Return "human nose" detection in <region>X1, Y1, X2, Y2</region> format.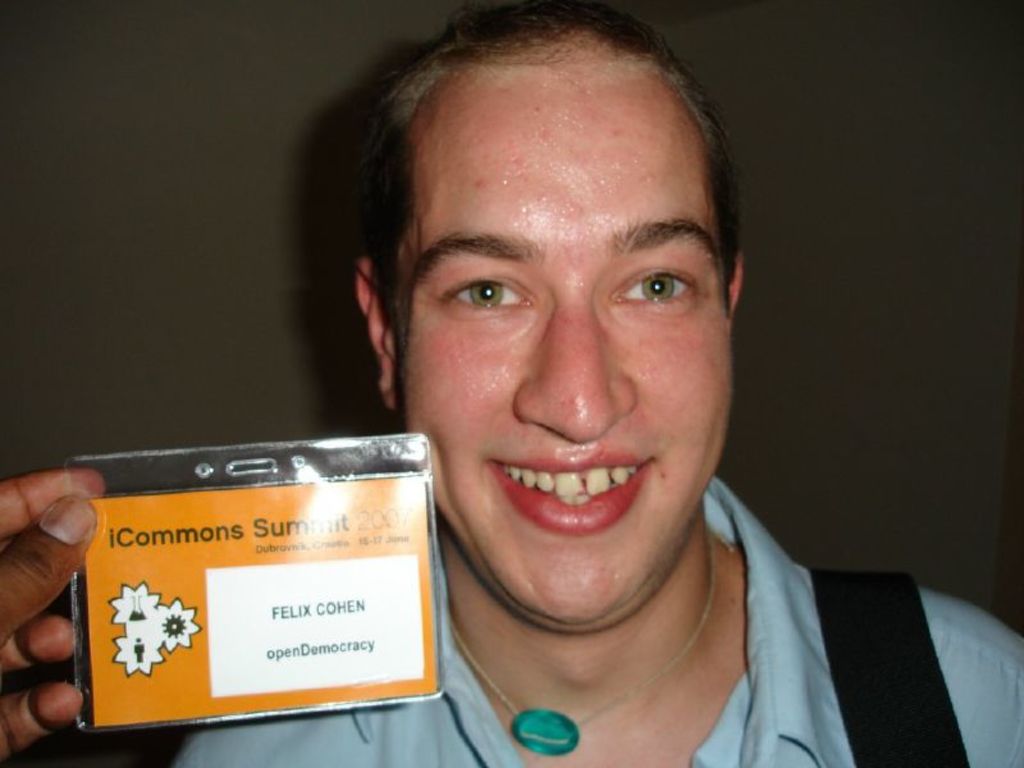
<region>511, 310, 637, 444</region>.
